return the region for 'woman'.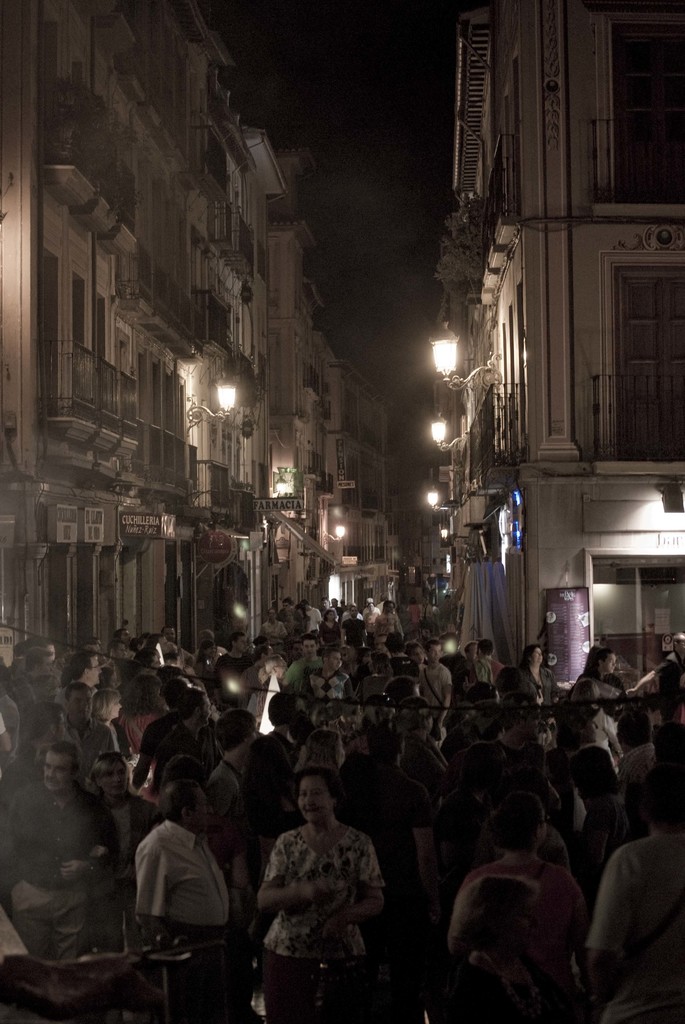
{"left": 459, "top": 791, "right": 588, "bottom": 1023}.
